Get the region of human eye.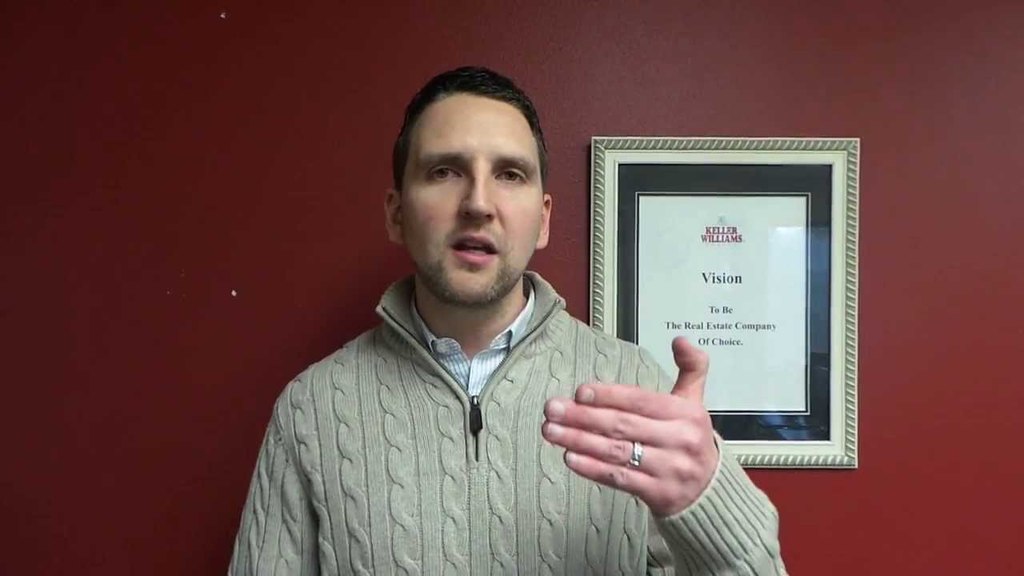
region(420, 162, 464, 186).
